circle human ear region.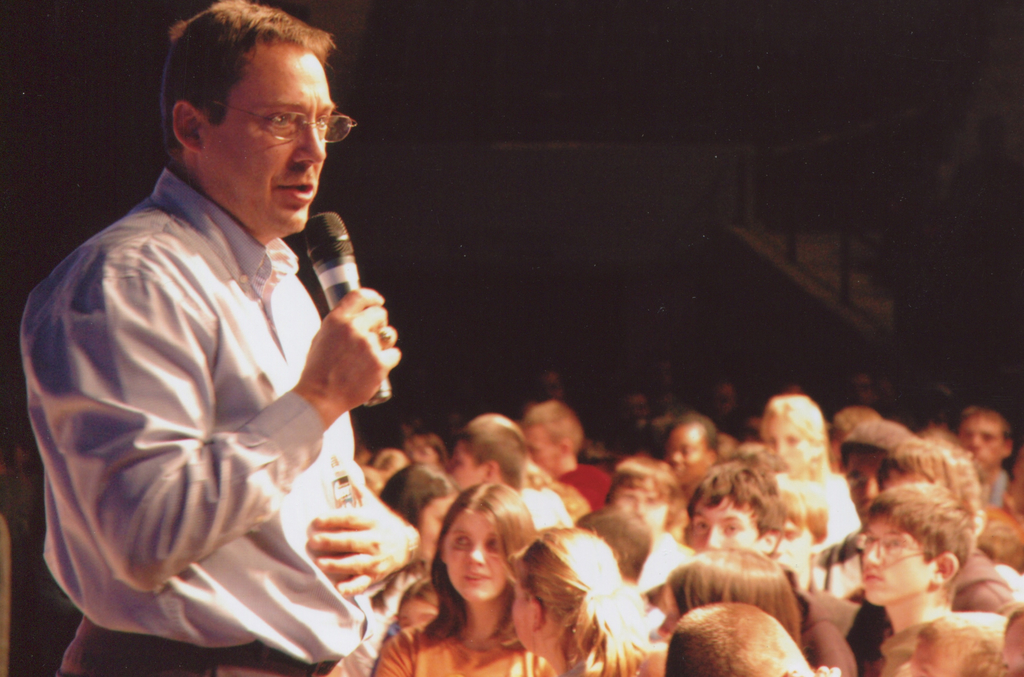
Region: select_region(531, 597, 543, 632).
